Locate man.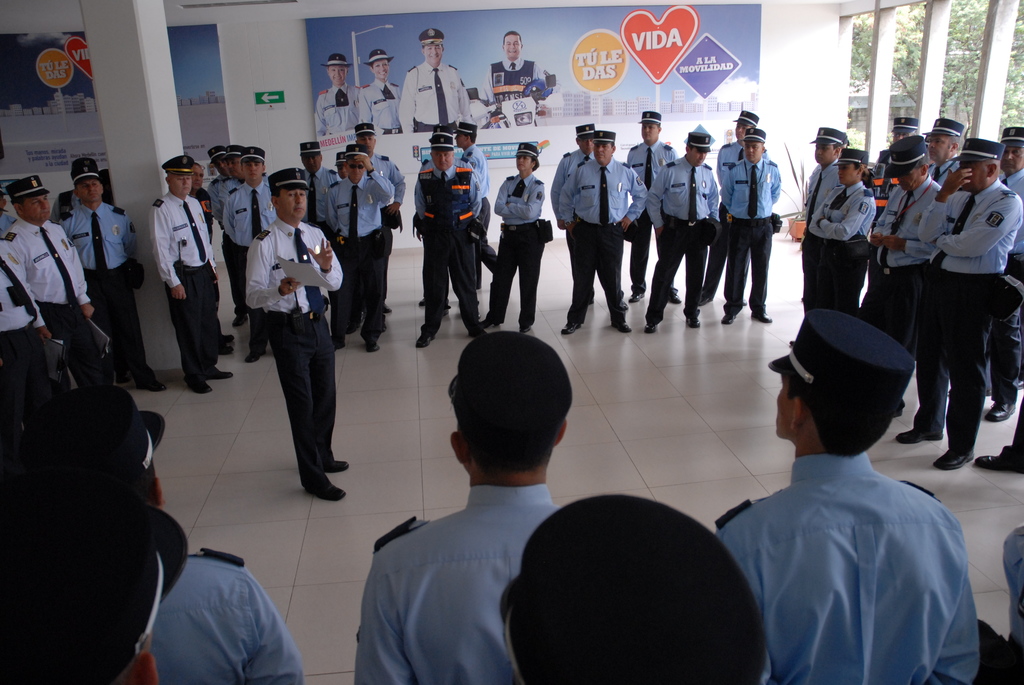
Bounding box: (left=715, top=106, right=765, bottom=159).
